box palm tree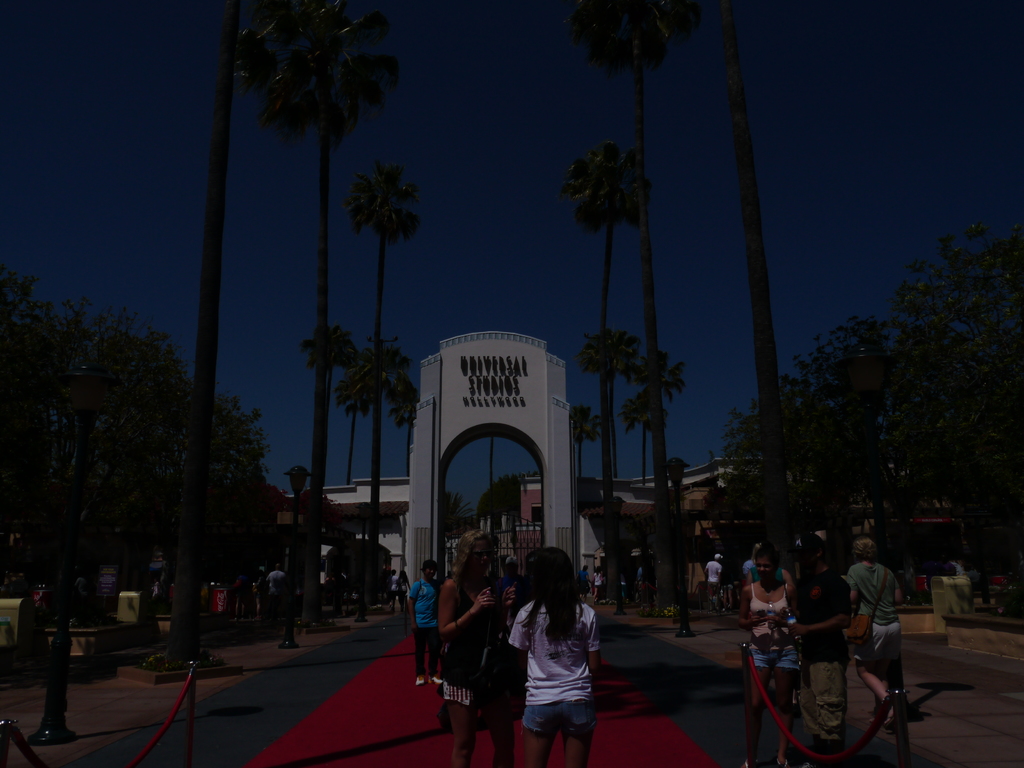
<region>104, 319, 203, 536</region>
